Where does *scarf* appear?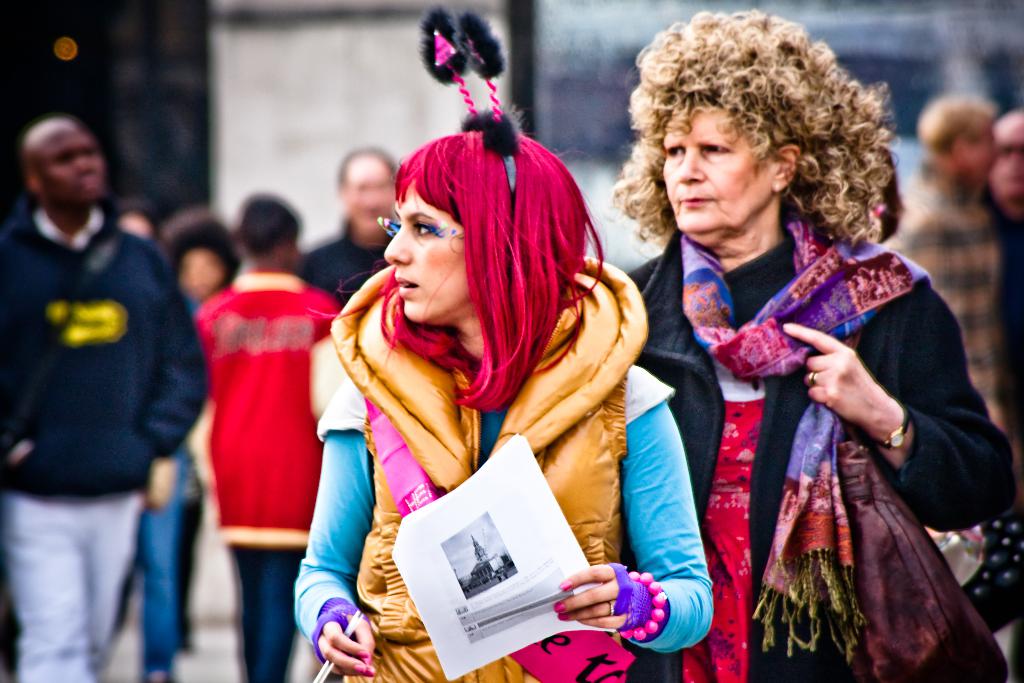
Appears at BBox(676, 197, 932, 661).
